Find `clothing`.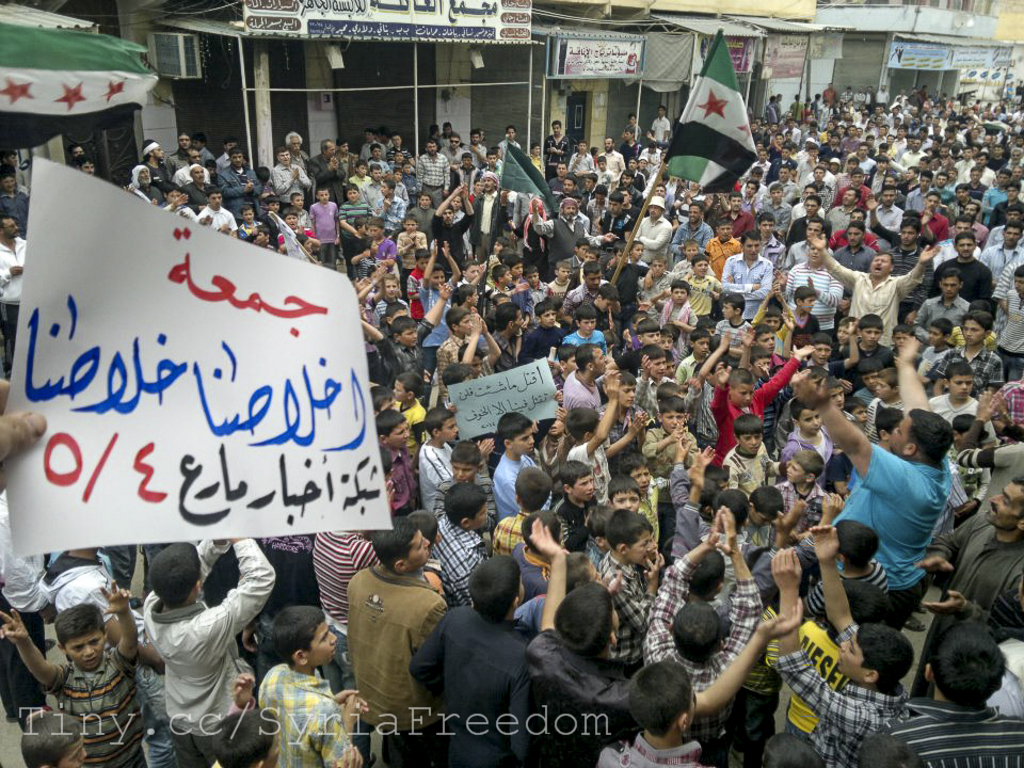
[x1=610, y1=256, x2=649, y2=309].
